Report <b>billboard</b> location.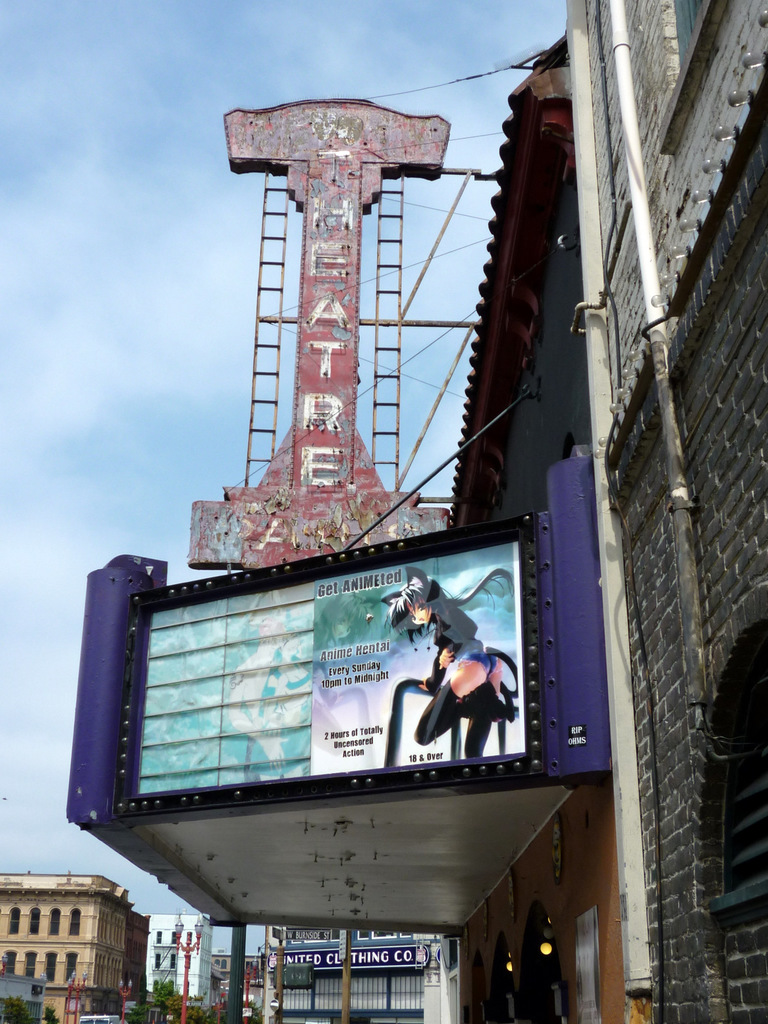
Report: <region>80, 524, 573, 835</region>.
